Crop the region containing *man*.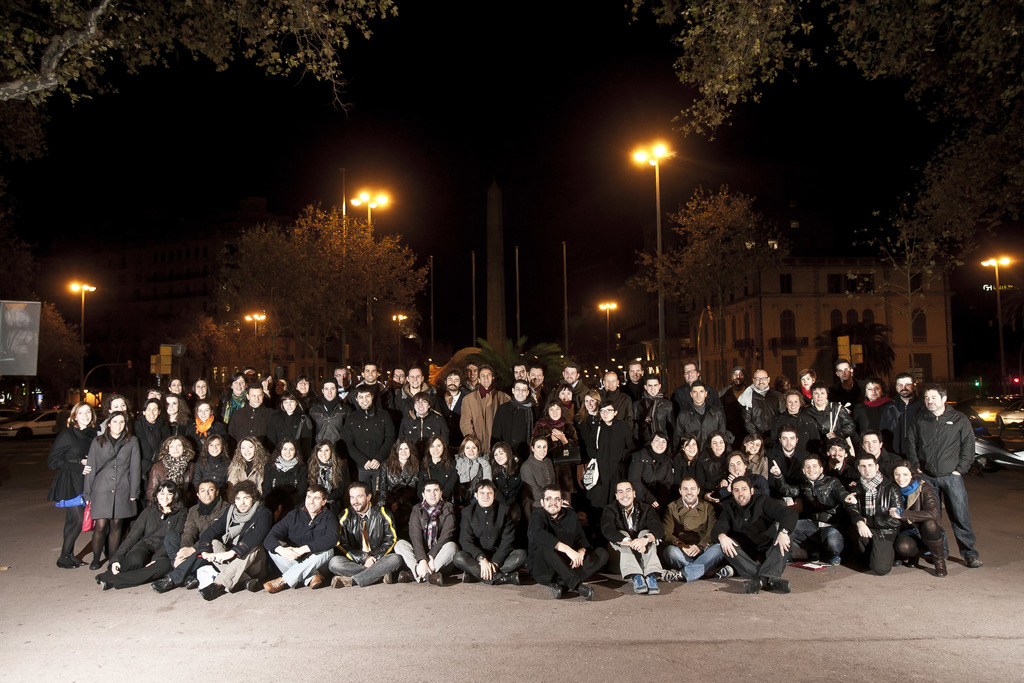
Crop region: 450 480 525 584.
